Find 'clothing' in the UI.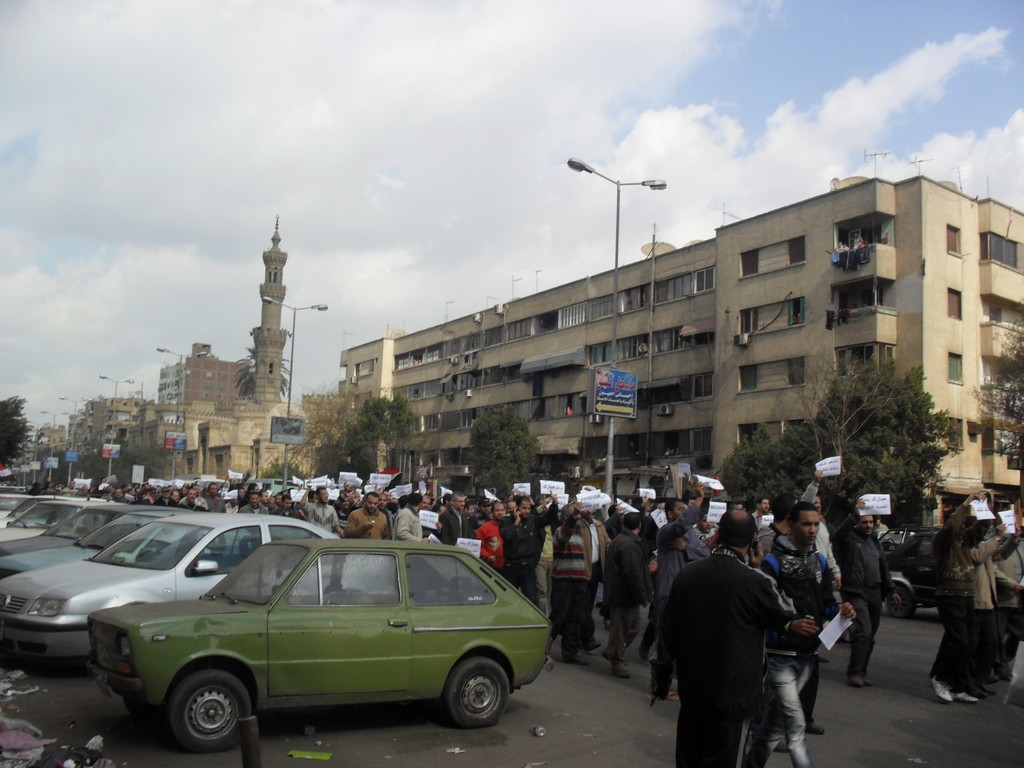
UI element at (x1=237, y1=503, x2=272, y2=518).
